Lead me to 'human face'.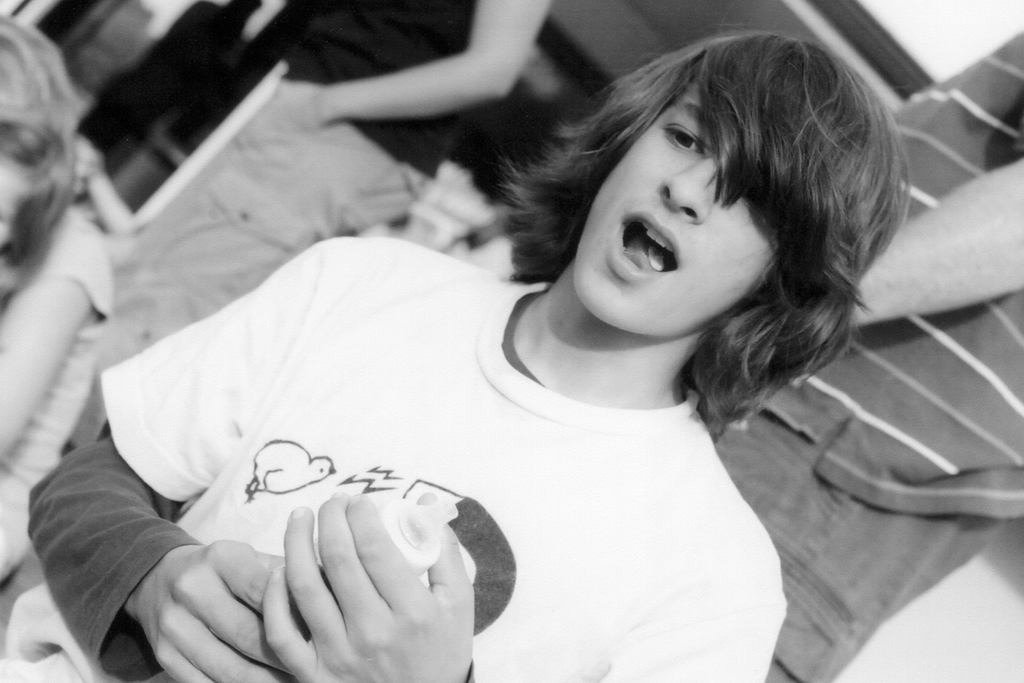
Lead to bbox=[575, 83, 790, 333].
